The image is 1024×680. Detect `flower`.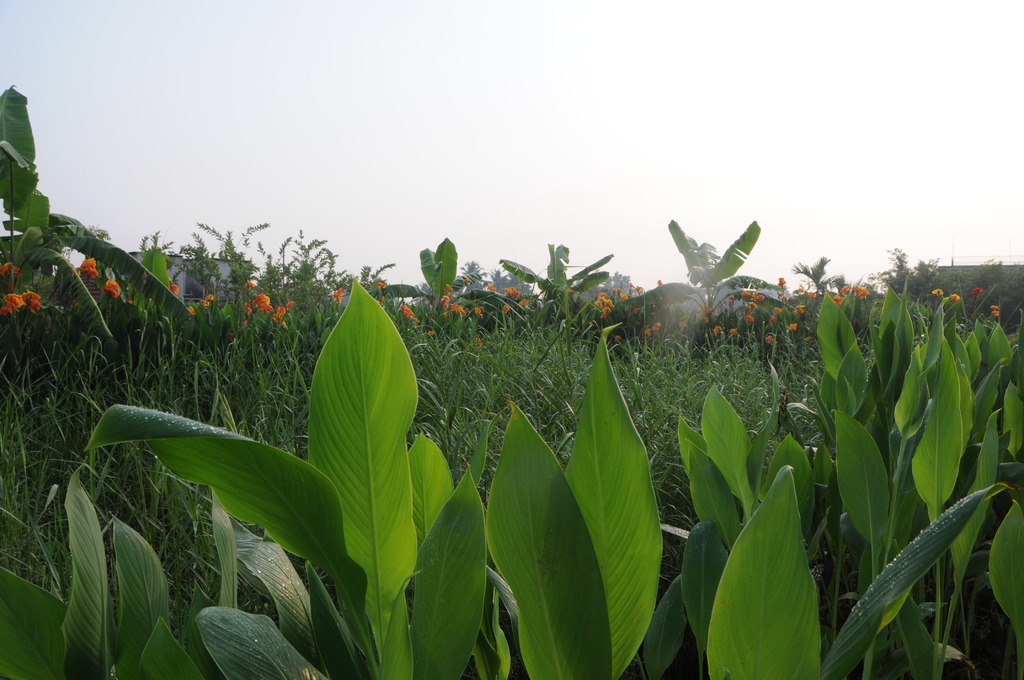
Detection: (170, 282, 180, 295).
